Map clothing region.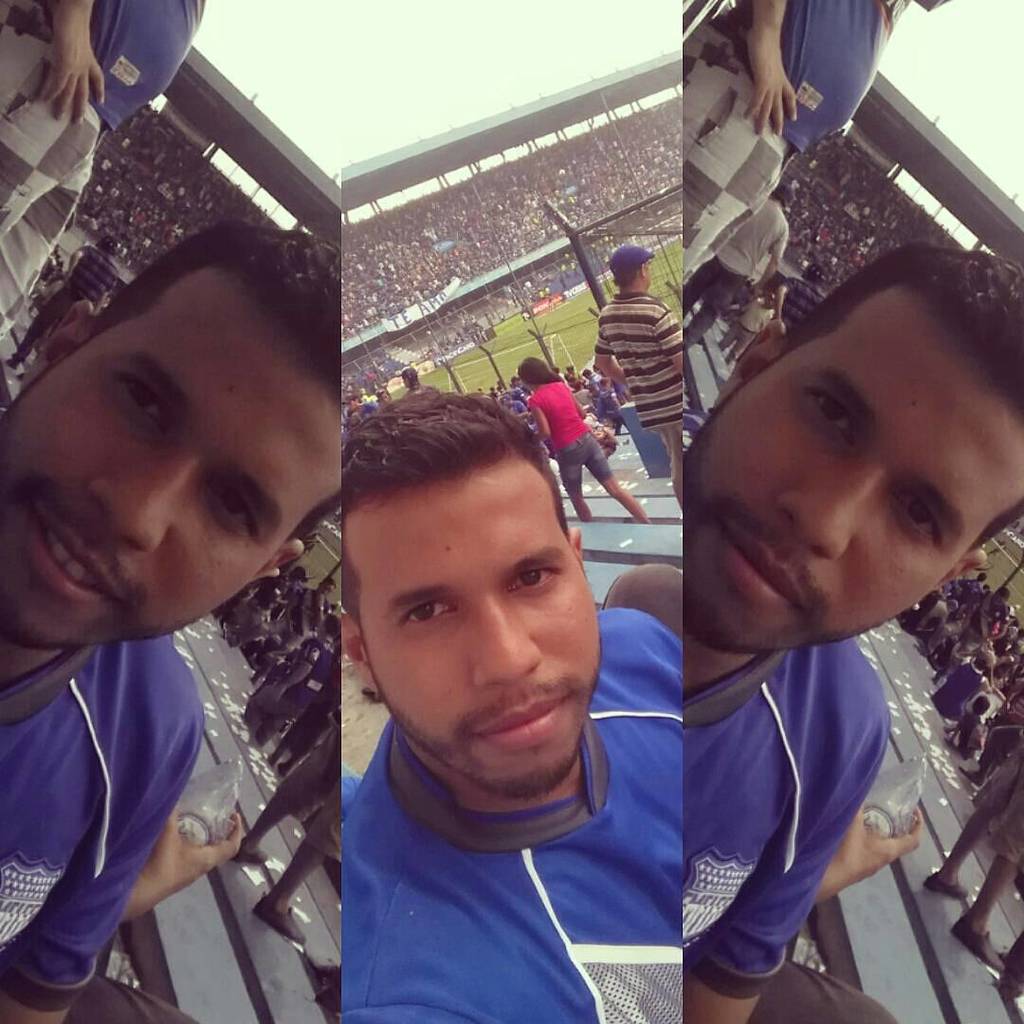
Mapped to 929 653 987 717.
